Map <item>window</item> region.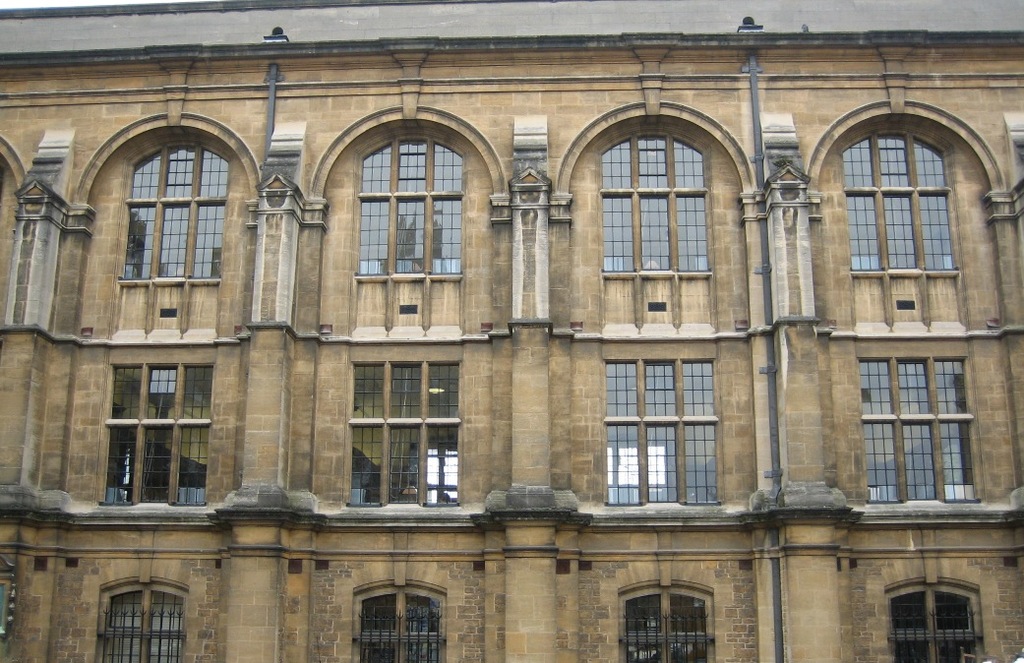
Mapped to Rect(837, 130, 955, 273).
